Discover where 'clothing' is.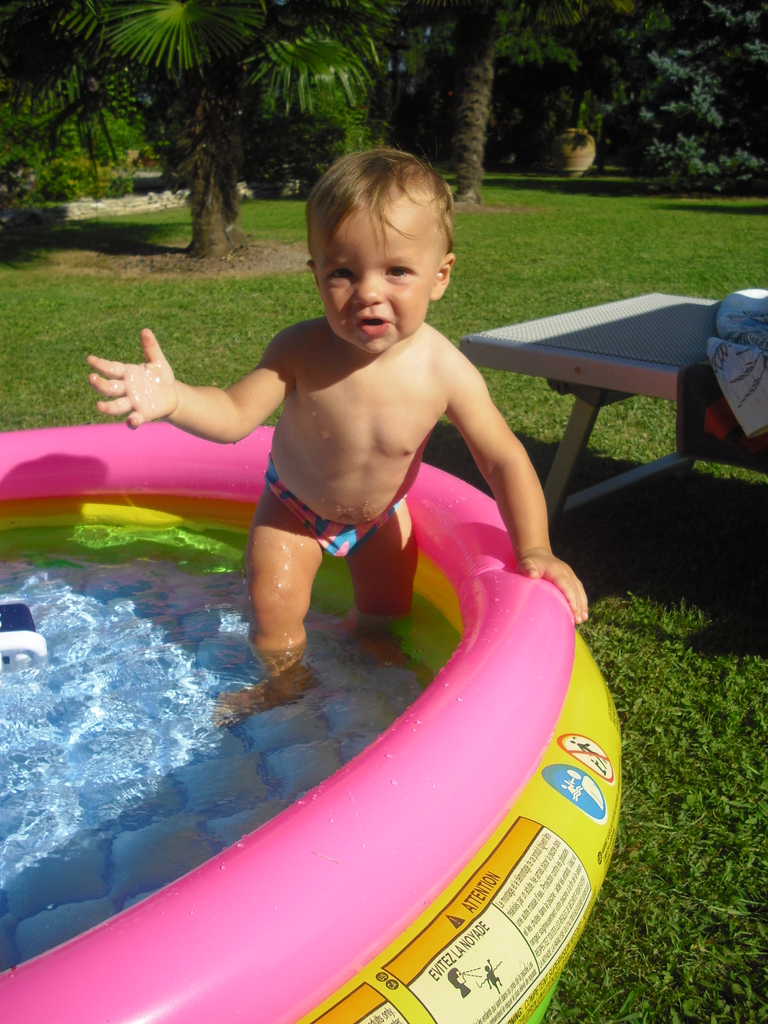
Discovered at (left=265, top=463, right=408, bottom=564).
